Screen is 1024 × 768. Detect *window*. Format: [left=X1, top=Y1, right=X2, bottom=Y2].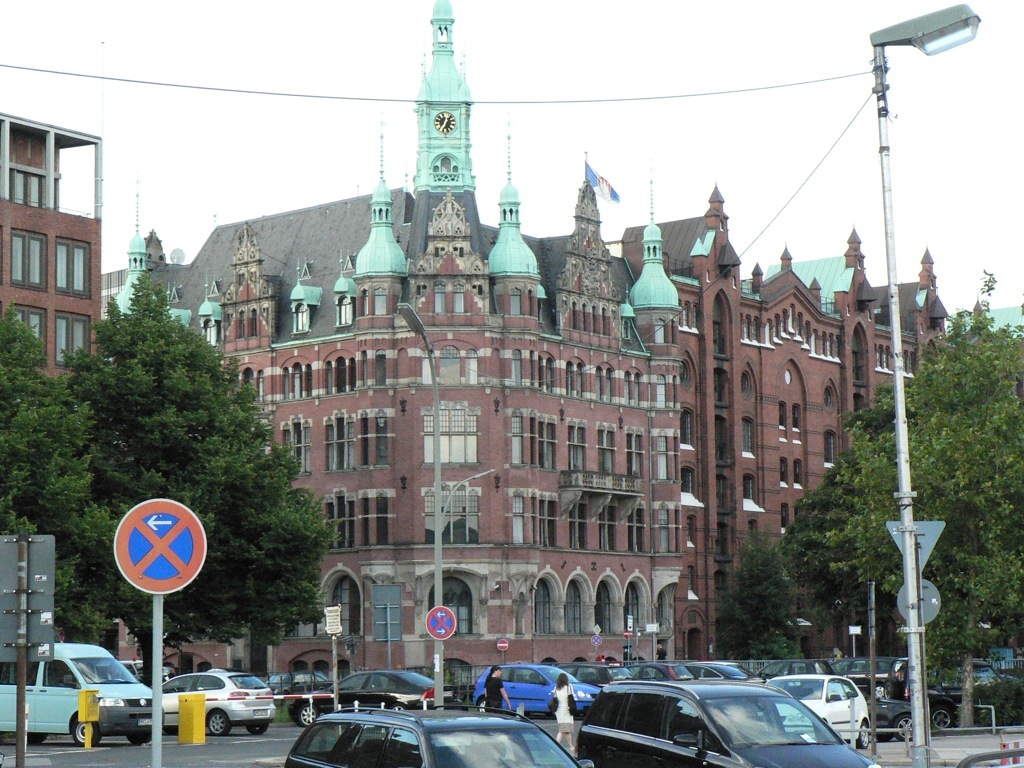
[left=5, top=302, right=48, bottom=356].
